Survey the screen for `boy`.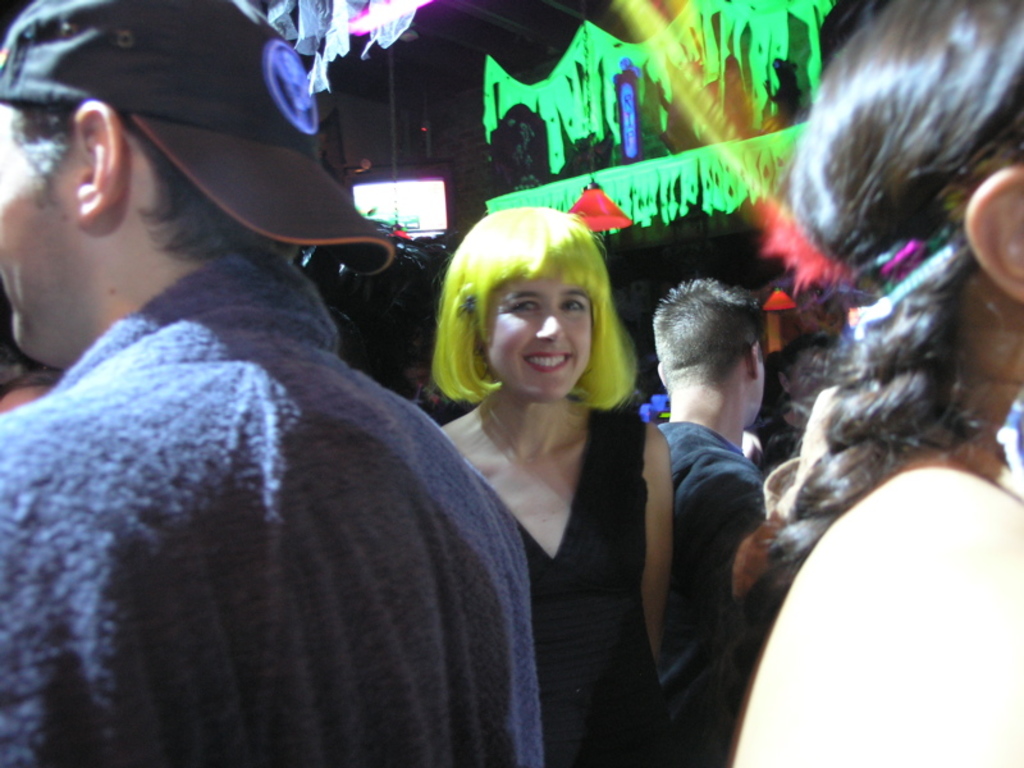
Survey found: 593:242:804:717.
